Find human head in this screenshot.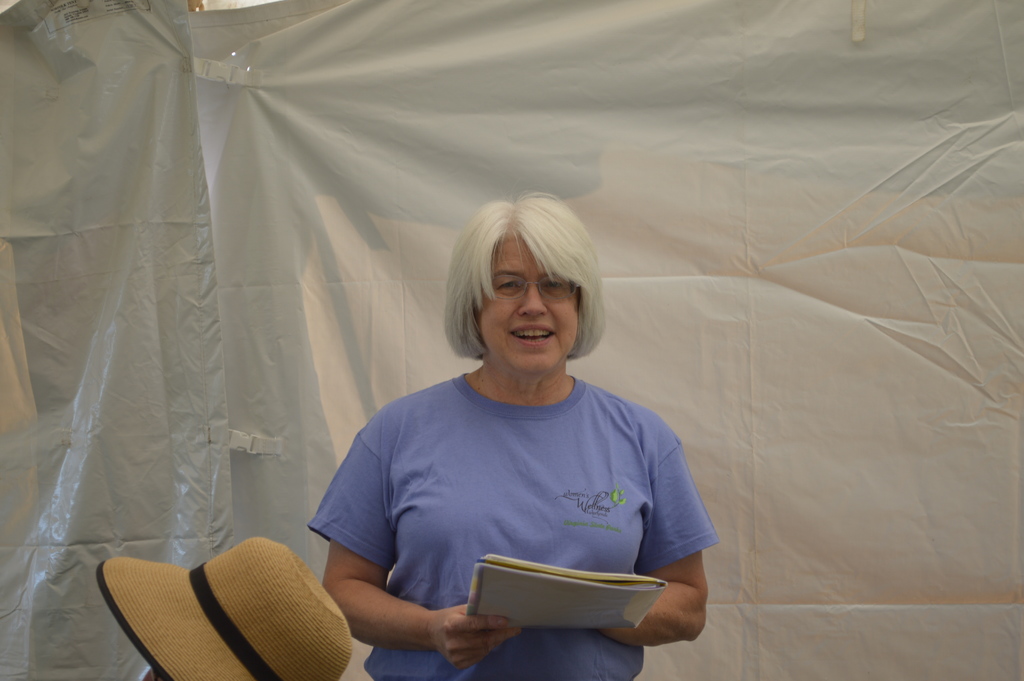
The bounding box for human head is select_region(150, 534, 350, 680).
